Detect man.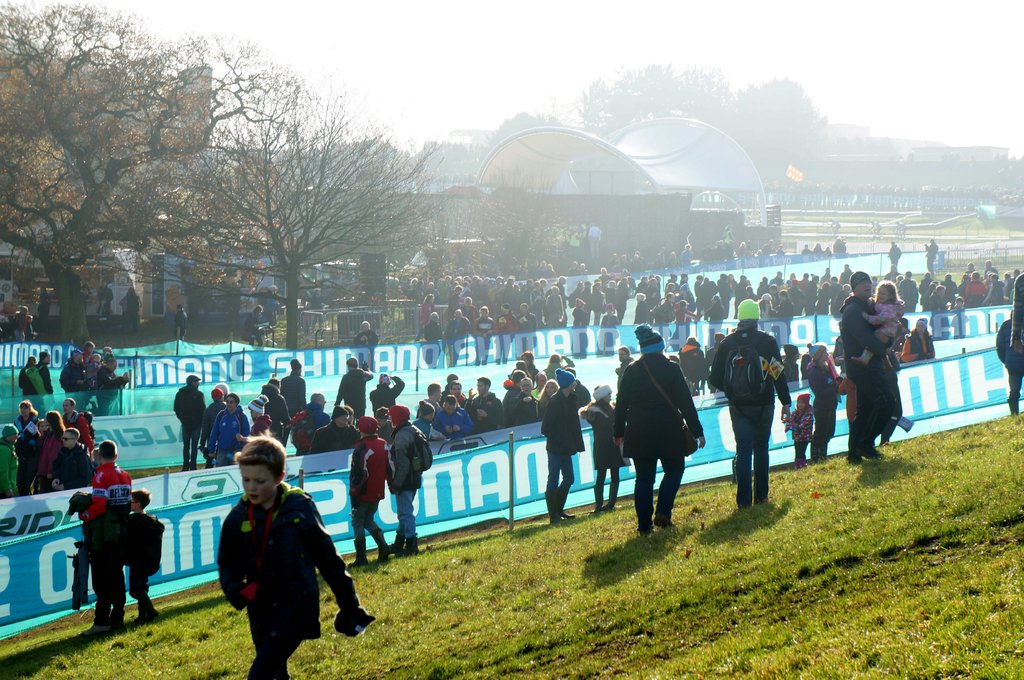
Detected at region(440, 396, 471, 442).
